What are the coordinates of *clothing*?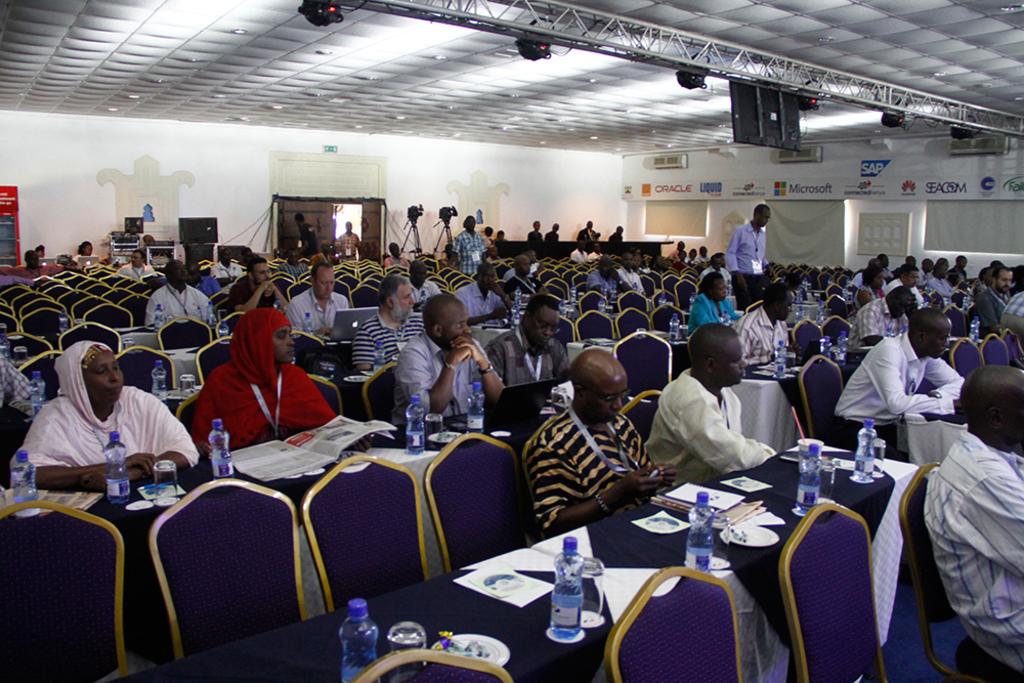
(x1=348, y1=318, x2=420, y2=382).
